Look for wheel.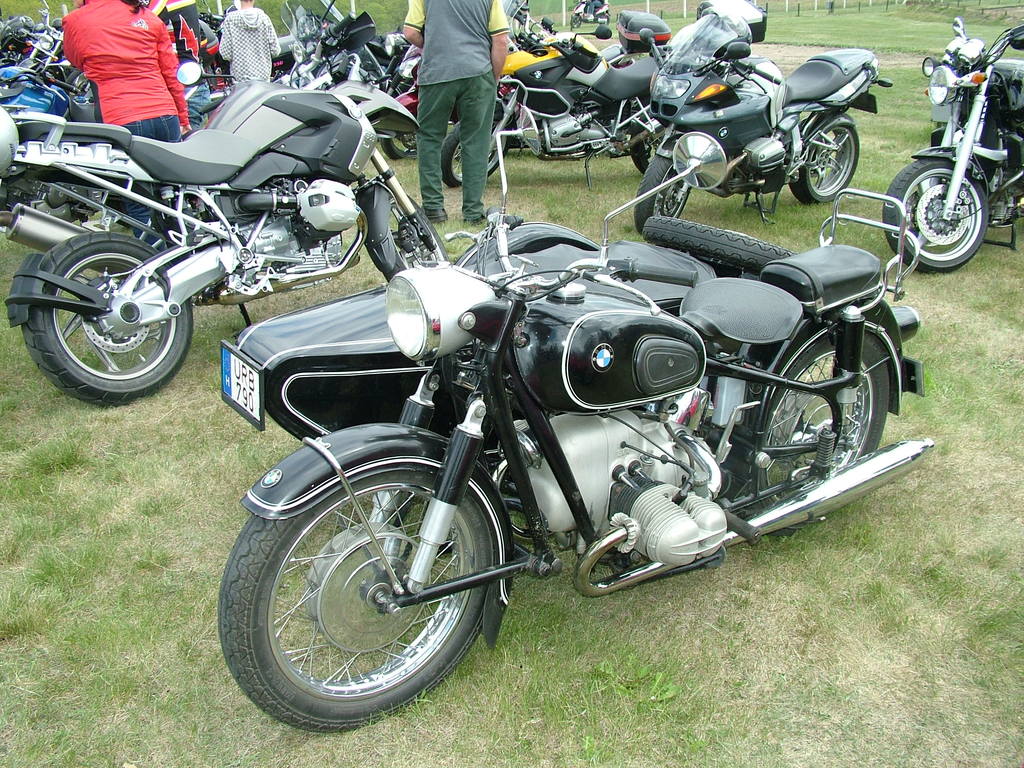
Found: left=643, top=217, right=798, bottom=278.
